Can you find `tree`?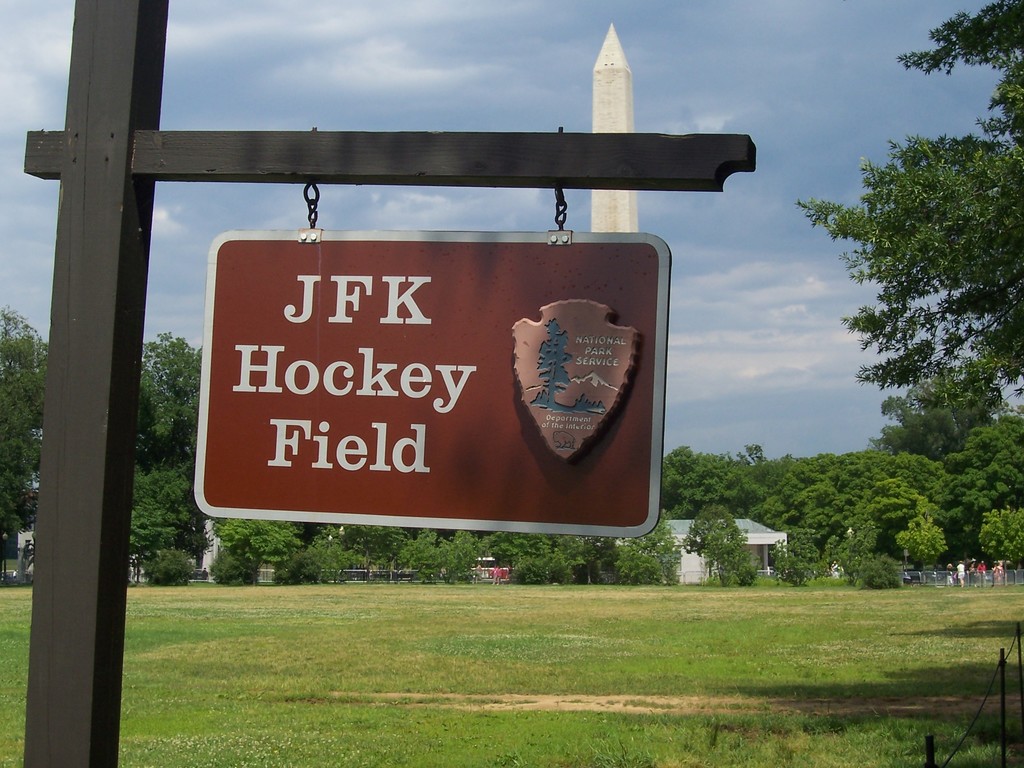
Yes, bounding box: [left=874, top=358, right=1006, bottom=460].
